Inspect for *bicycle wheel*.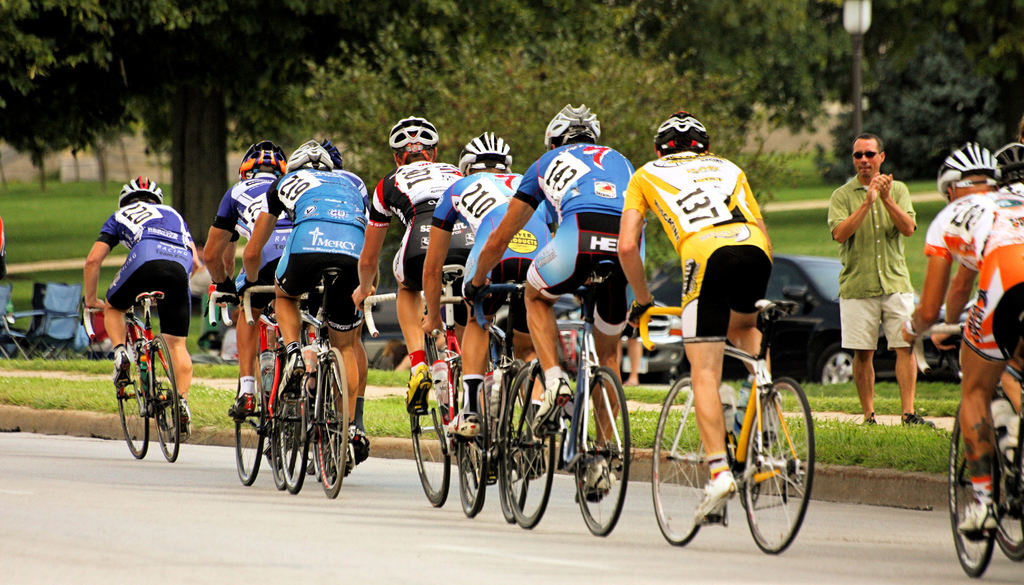
Inspection: <bbox>274, 391, 304, 486</bbox>.
